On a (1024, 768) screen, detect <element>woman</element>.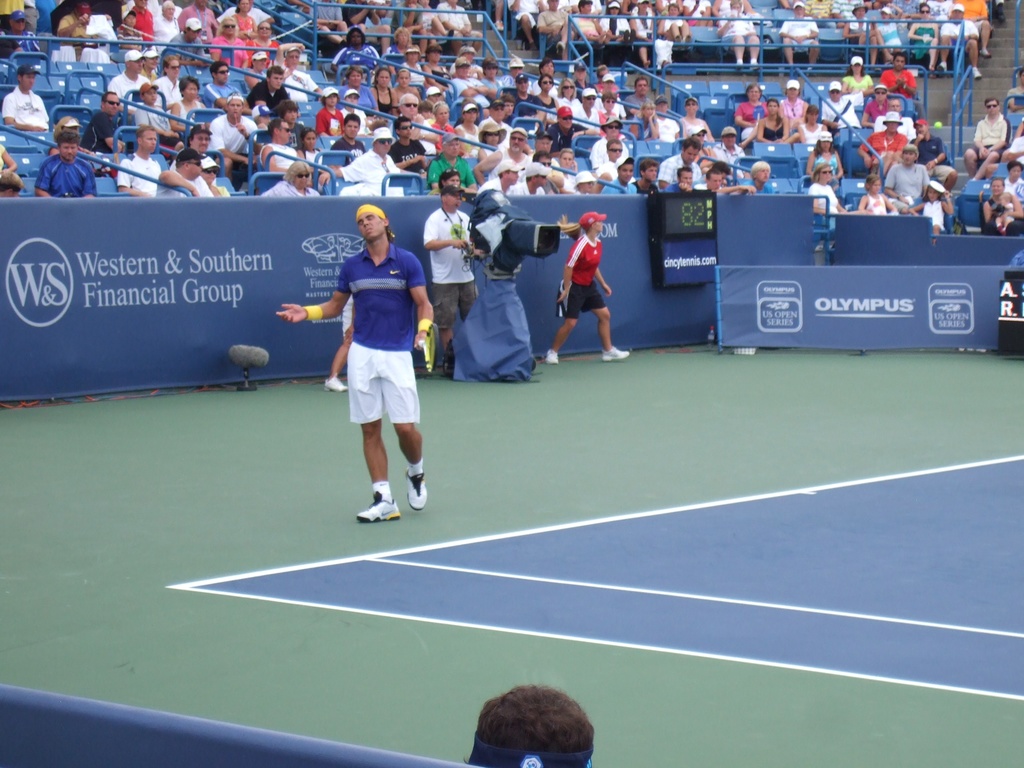
box(600, 0, 636, 41).
